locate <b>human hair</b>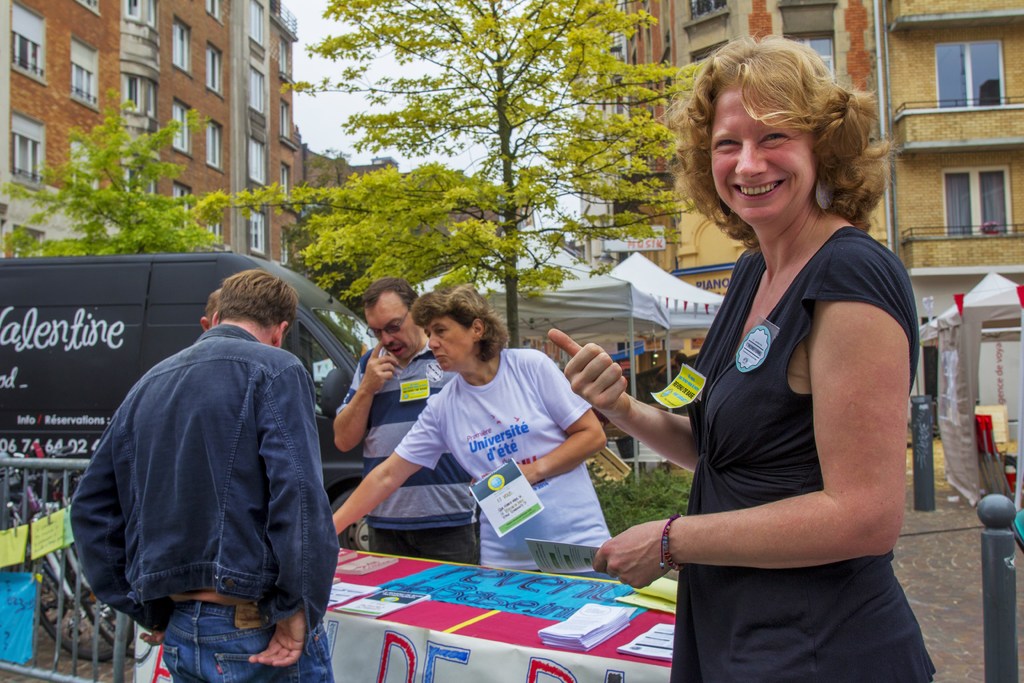
{"left": 696, "top": 32, "right": 879, "bottom": 238}
